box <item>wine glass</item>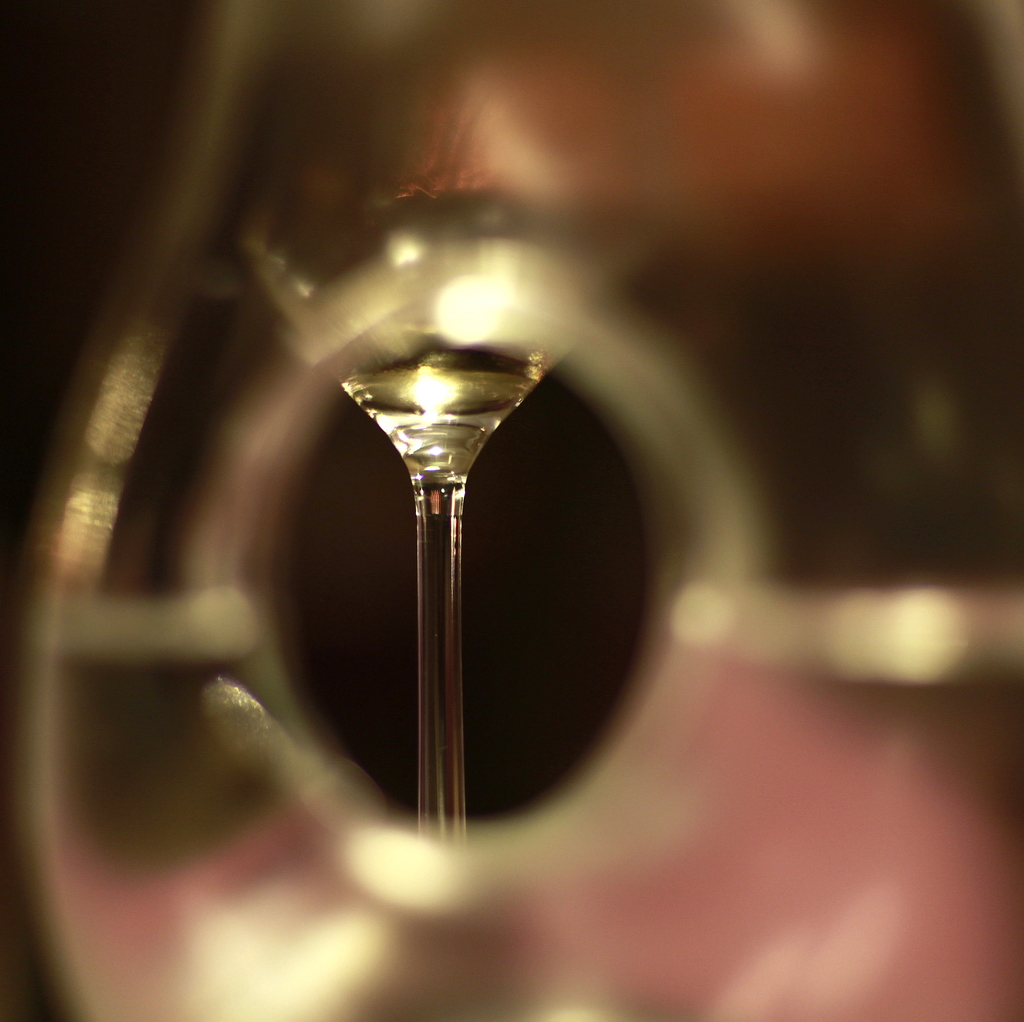
269 179 657 891
